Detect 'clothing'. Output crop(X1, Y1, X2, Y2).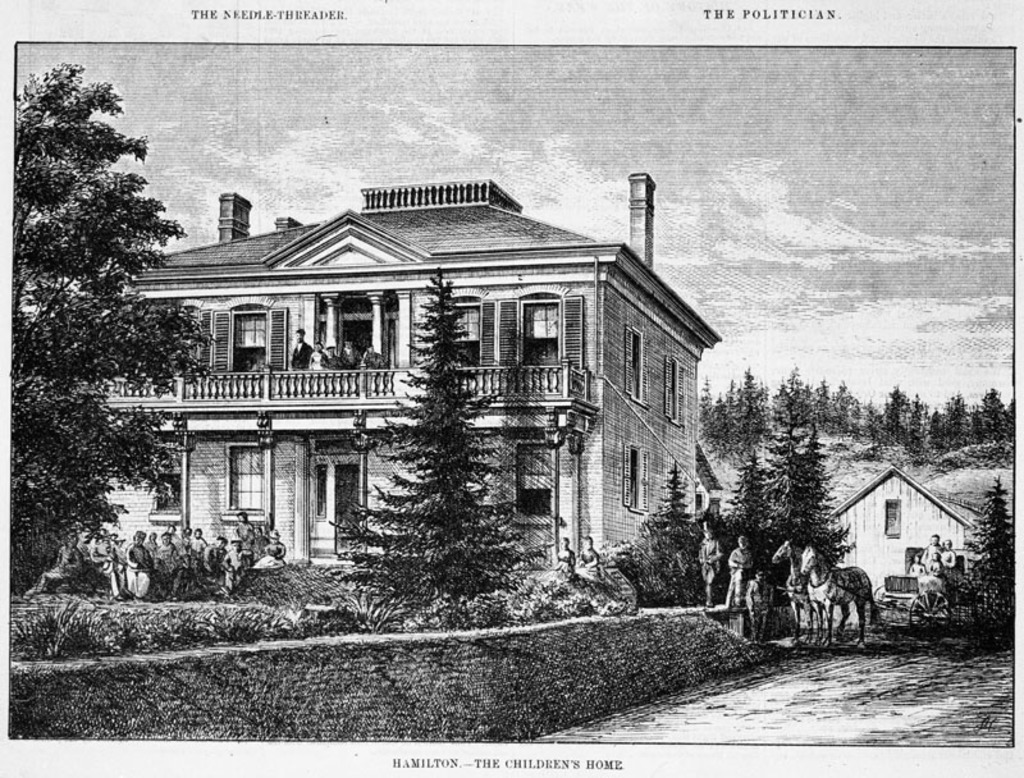
crop(749, 577, 771, 649).
